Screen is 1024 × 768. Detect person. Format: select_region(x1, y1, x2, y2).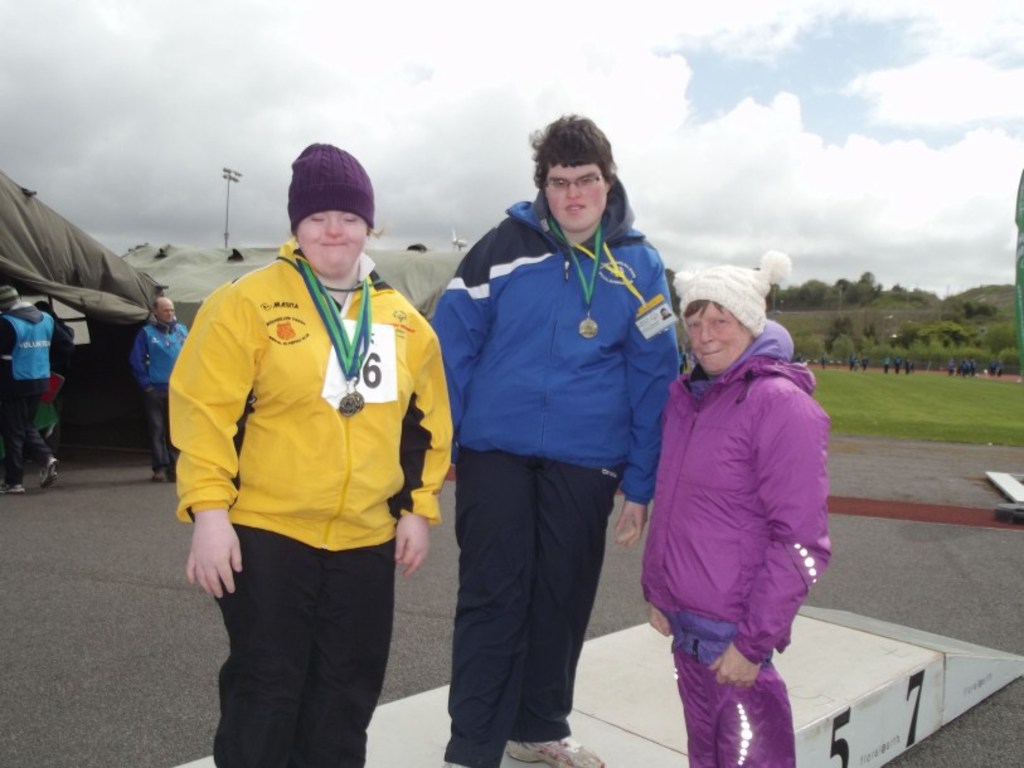
select_region(128, 303, 189, 478).
